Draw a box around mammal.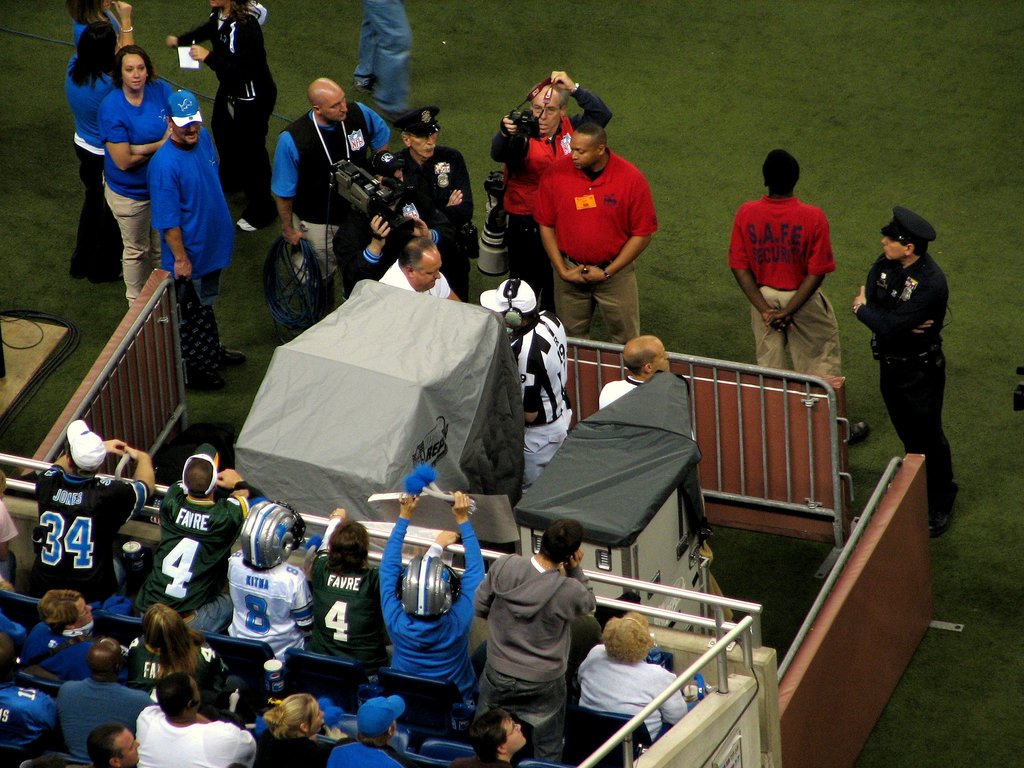
crop(859, 212, 963, 484).
